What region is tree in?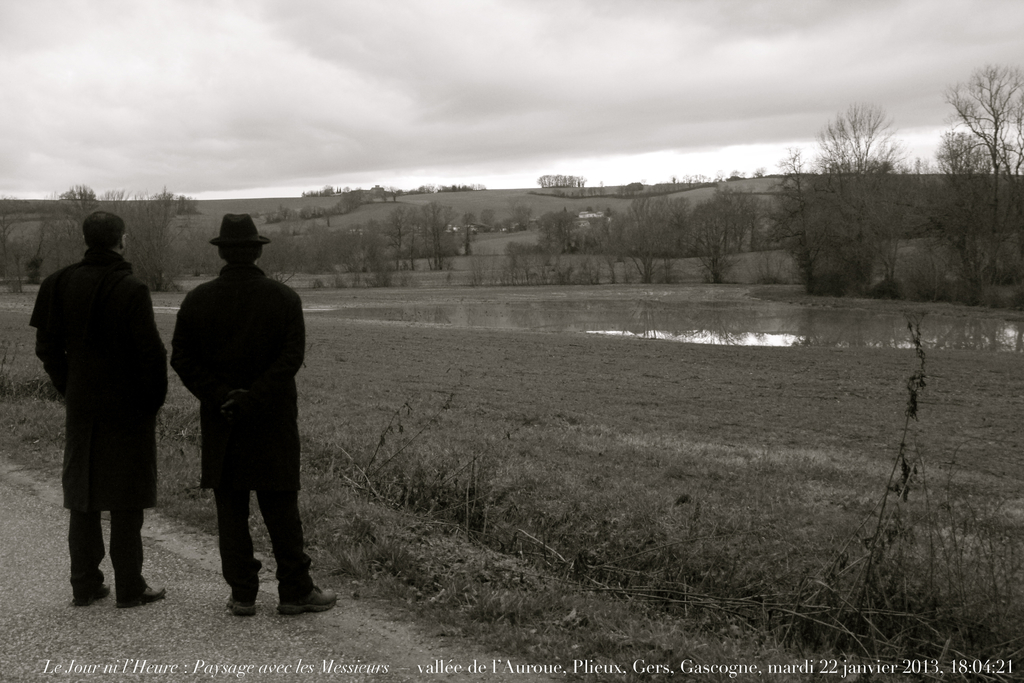
936/62/1023/304.
